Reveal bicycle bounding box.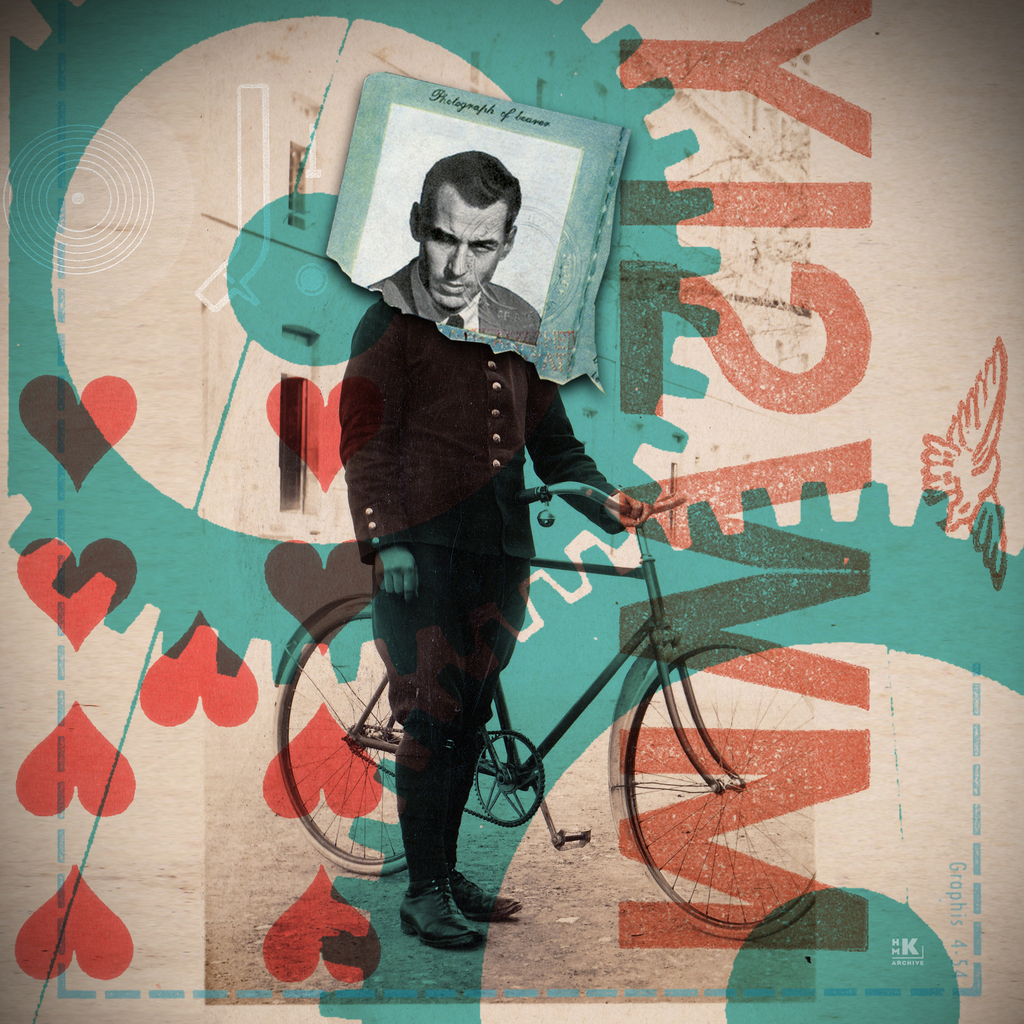
Revealed: locate(273, 458, 882, 929).
